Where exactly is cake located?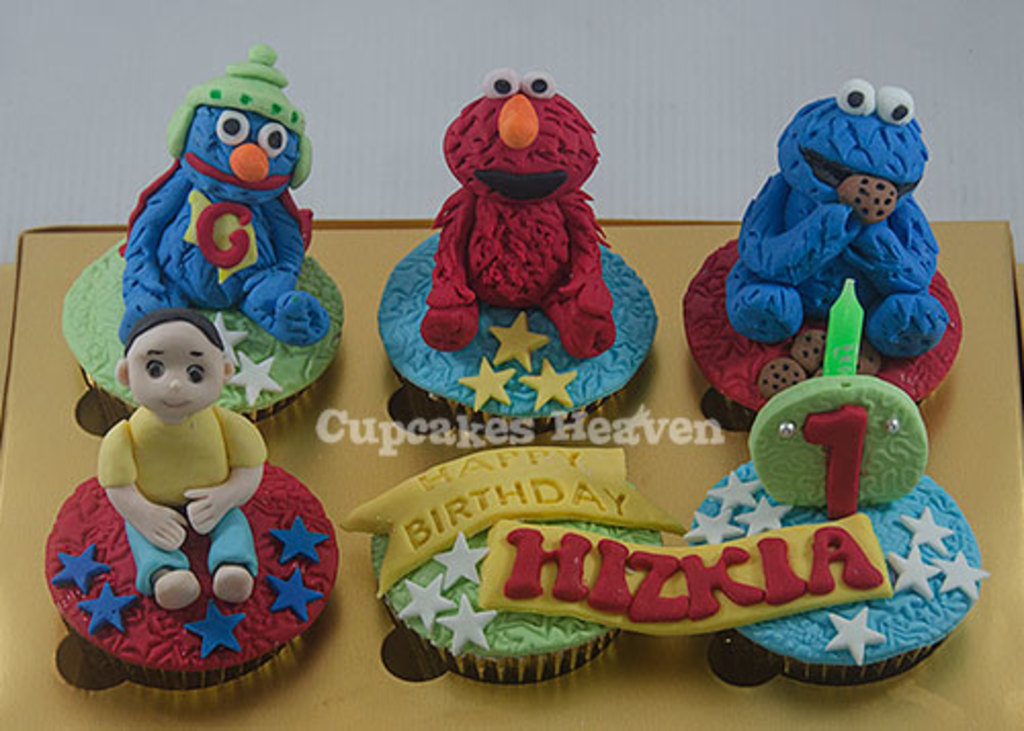
Its bounding box is [381,74,657,416].
